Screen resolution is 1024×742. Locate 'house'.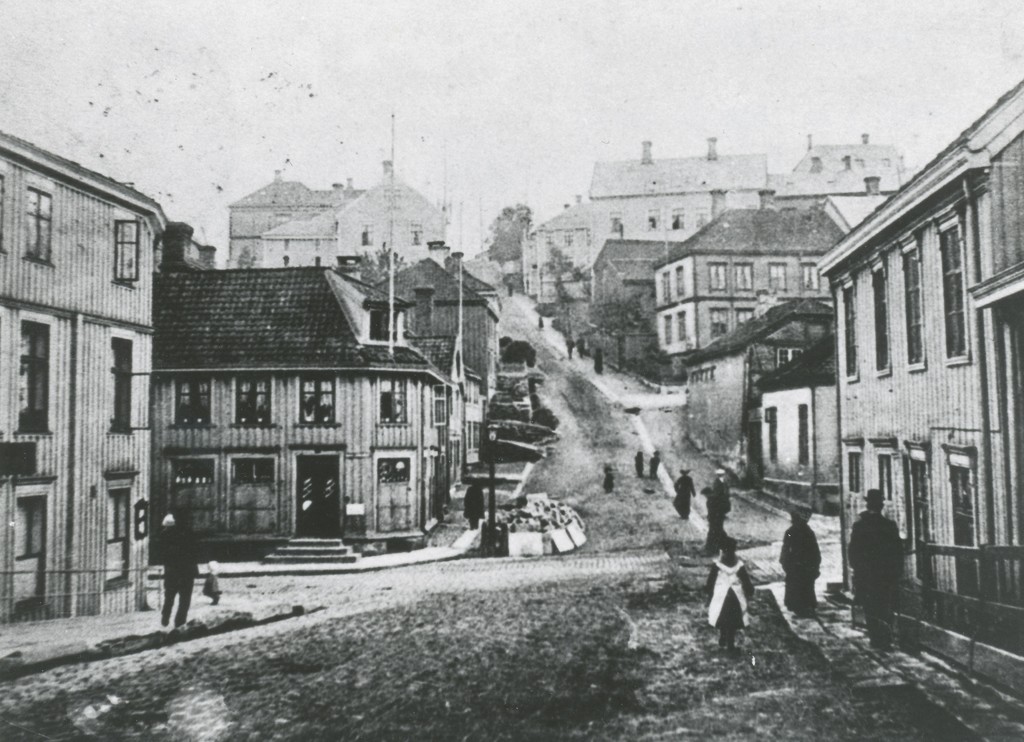
<box>644,209,845,383</box>.
